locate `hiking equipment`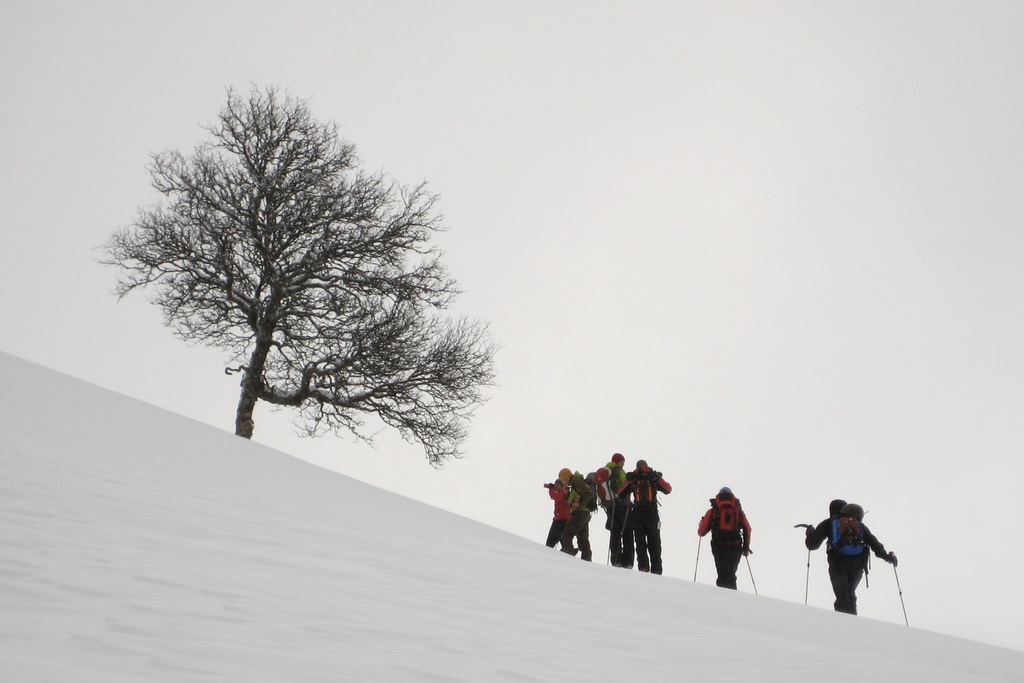
(711, 491, 746, 540)
